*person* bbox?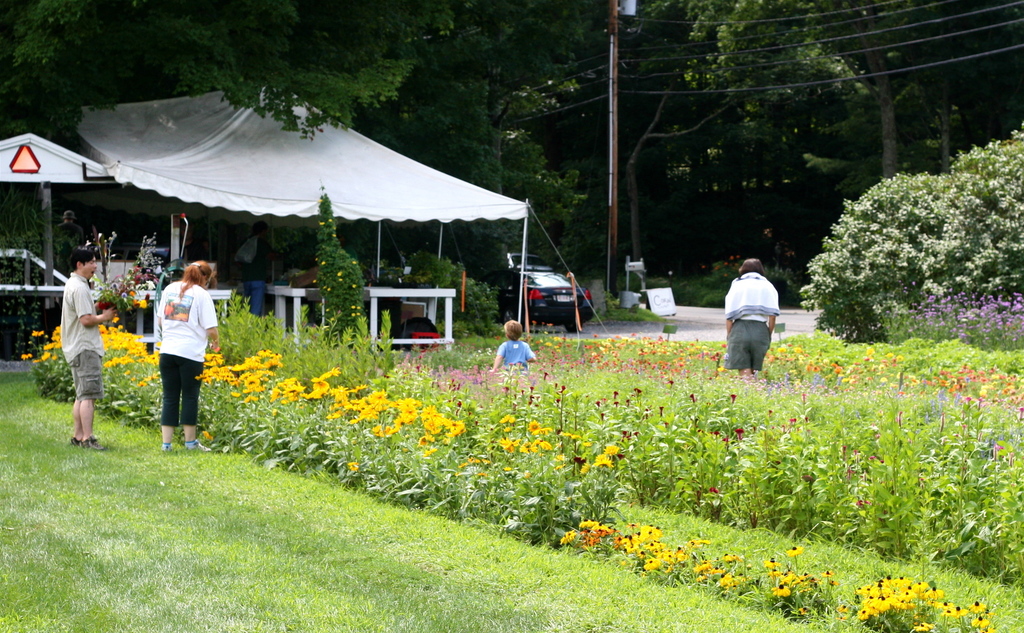
region(721, 259, 778, 374)
